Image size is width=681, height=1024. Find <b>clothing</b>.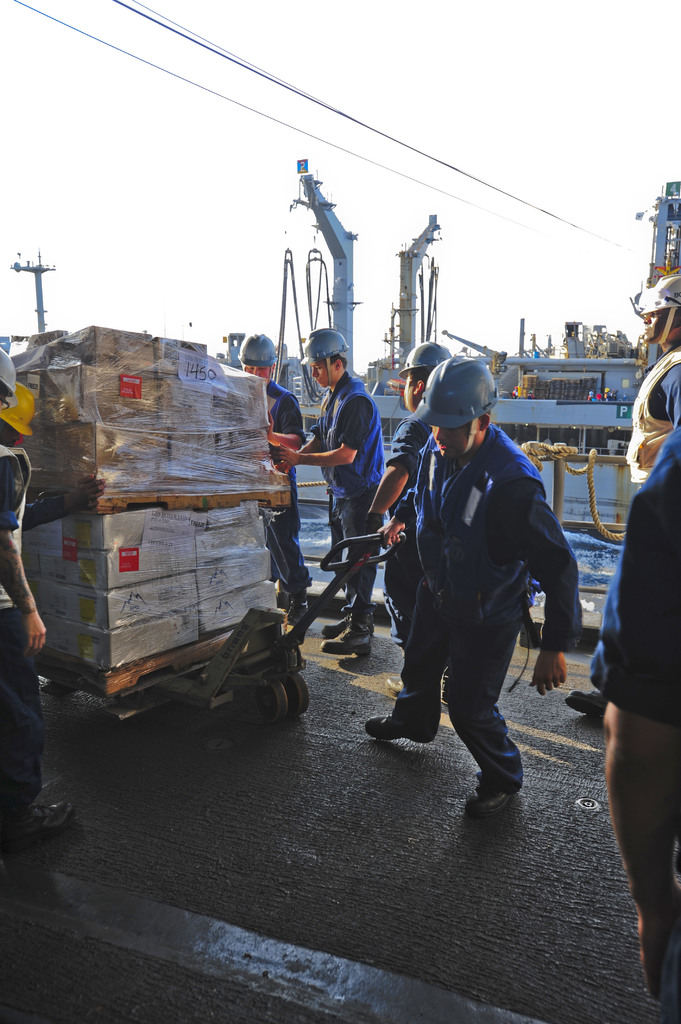
262,377,307,582.
